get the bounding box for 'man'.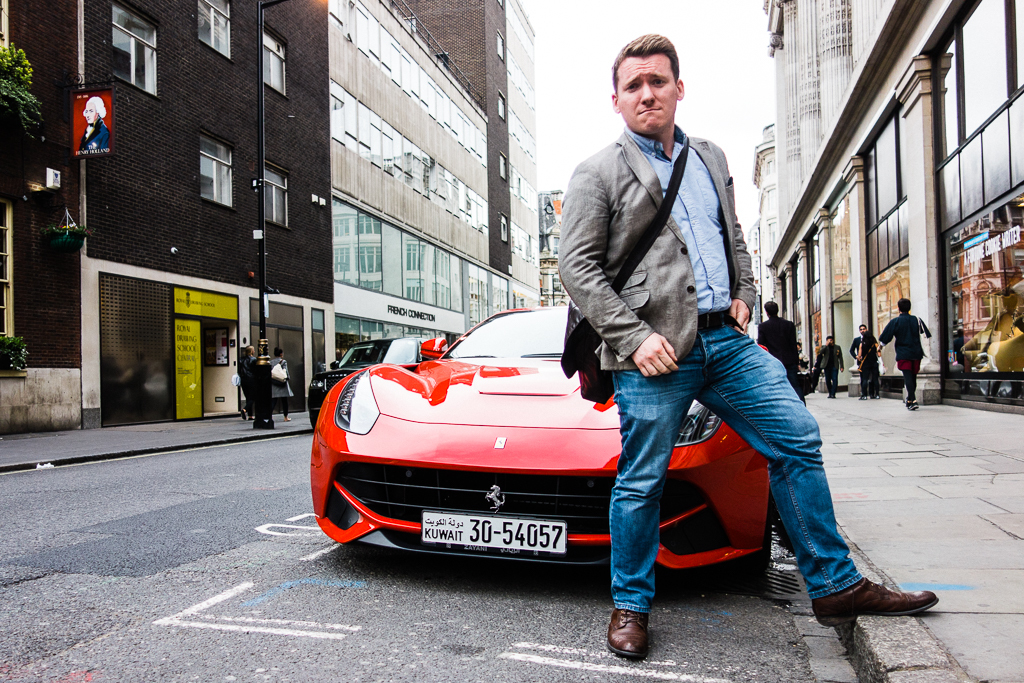
<box>556,35,941,656</box>.
